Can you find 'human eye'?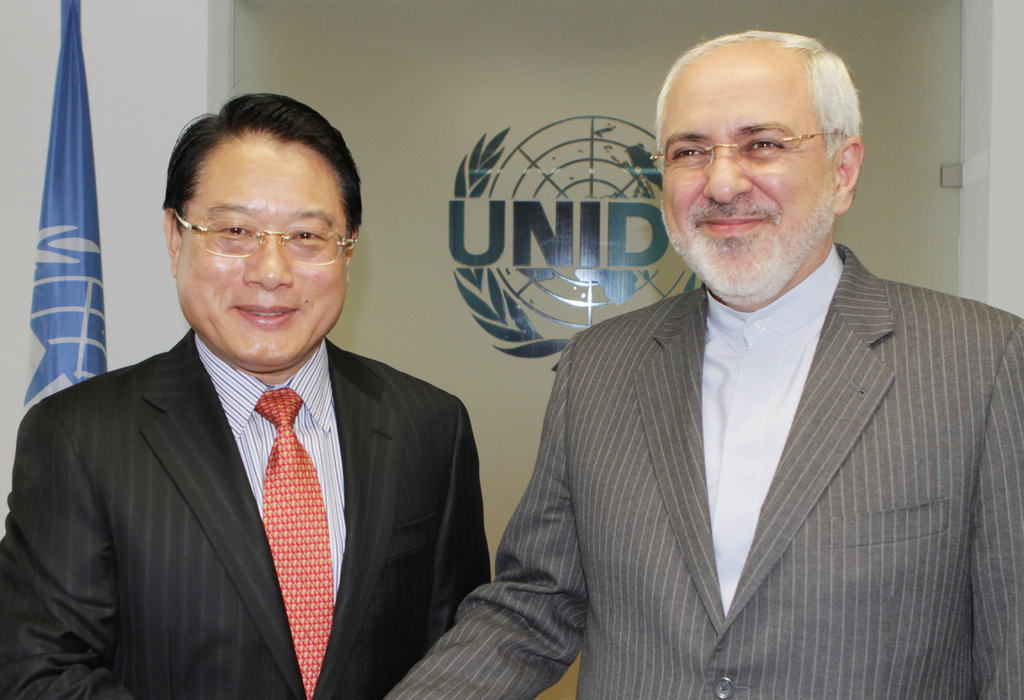
Yes, bounding box: bbox=(287, 225, 329, 245).
